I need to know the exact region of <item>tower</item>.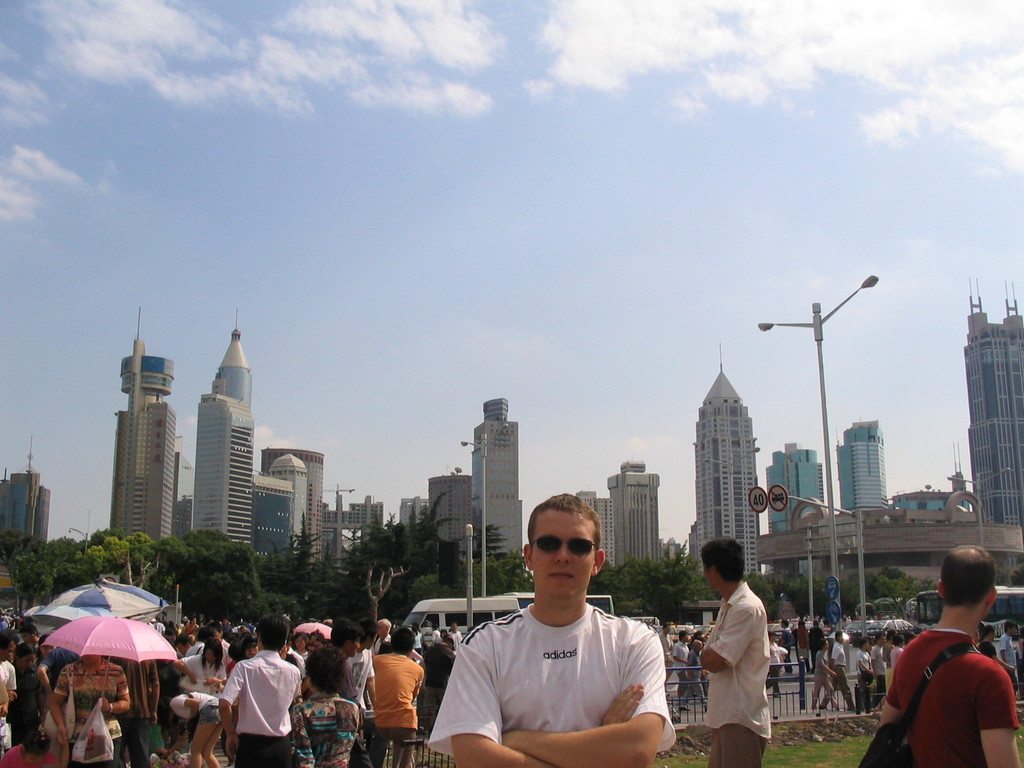
Region: (left=92, top=326, right=179, bottom=565).
